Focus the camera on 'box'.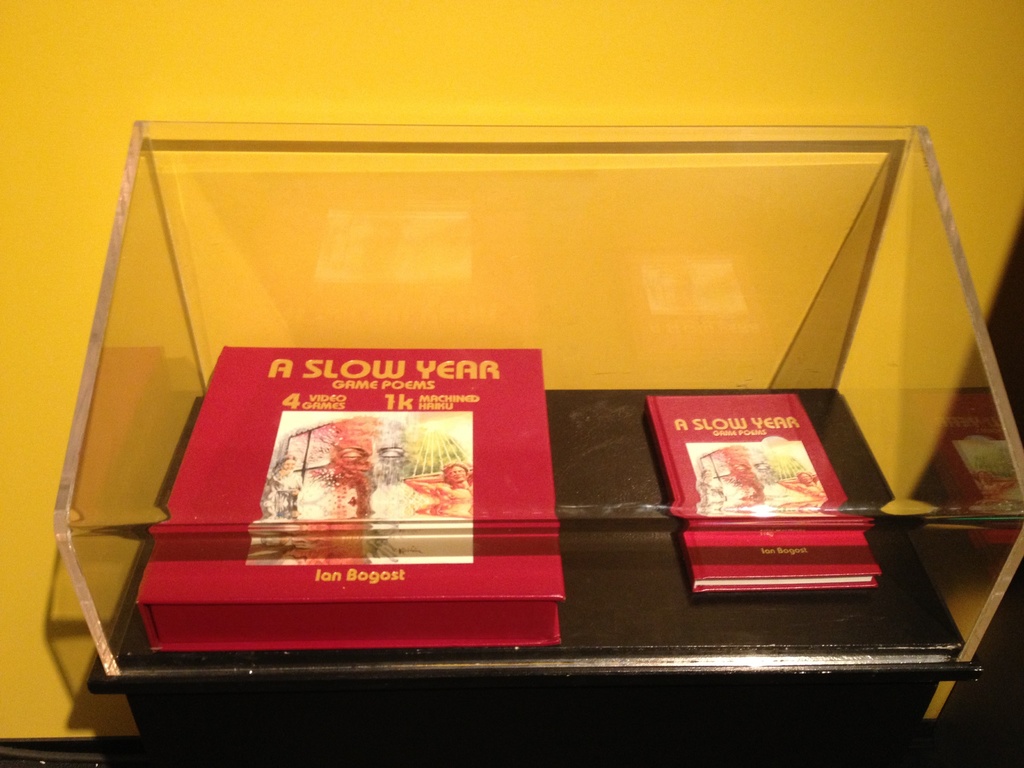
Focus region: region(138, 345, 566, 656).
